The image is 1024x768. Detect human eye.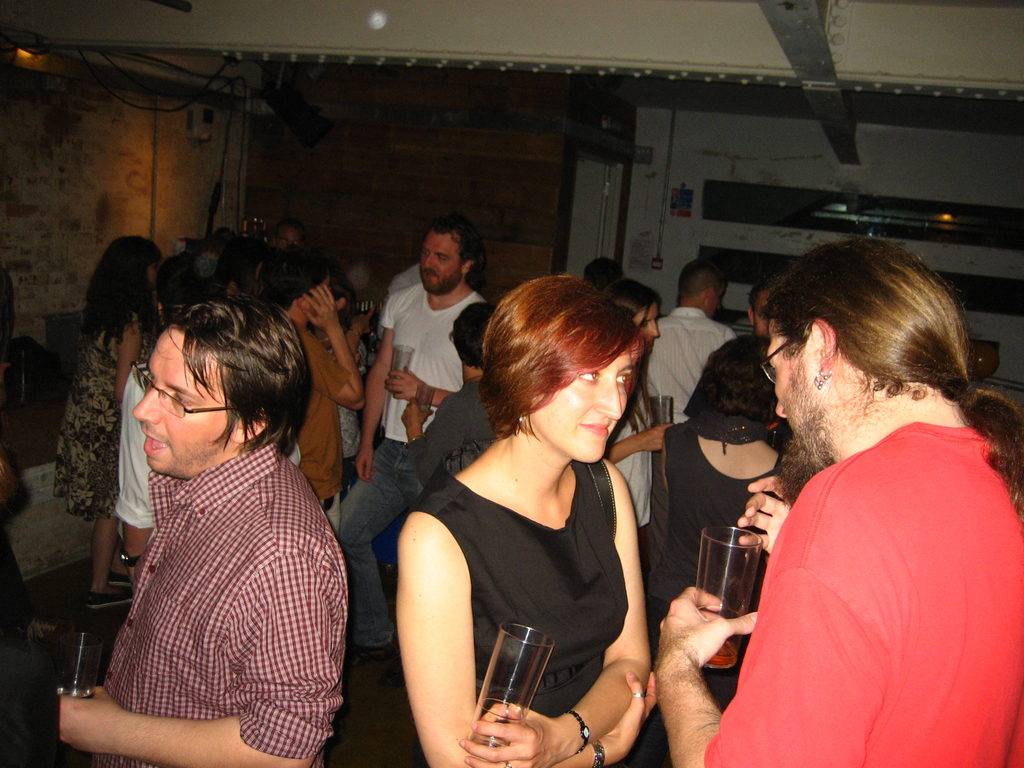
Detection: Rect(169, 390, 195, 408).
